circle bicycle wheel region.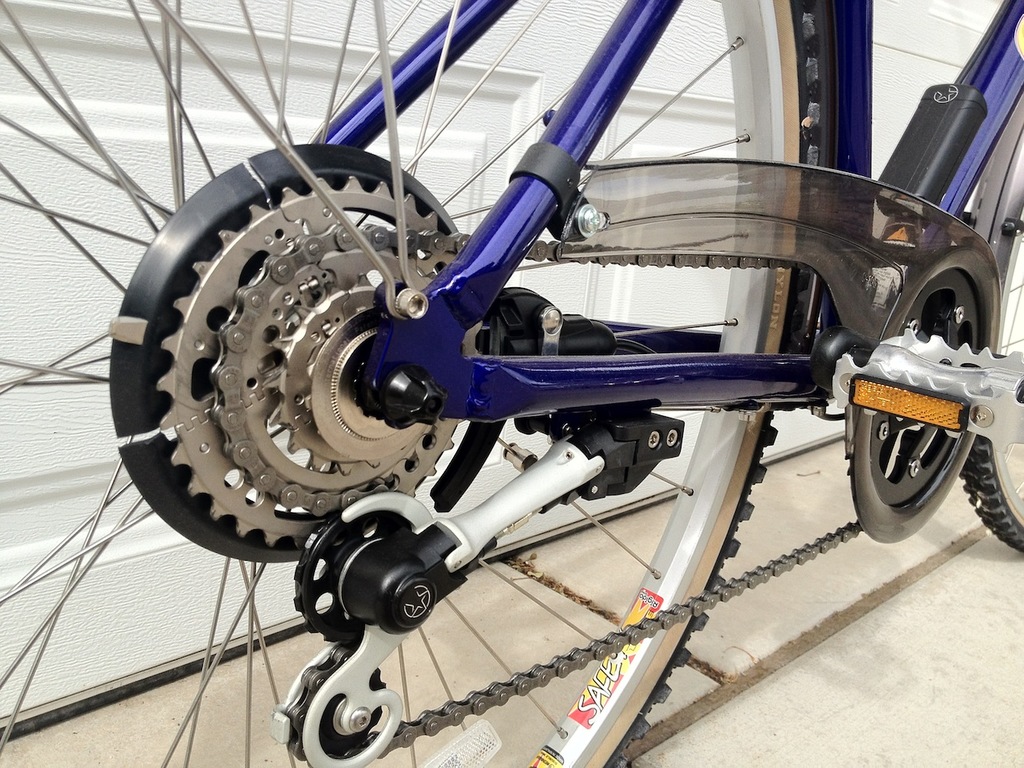
Region: 0,0,835,767.
